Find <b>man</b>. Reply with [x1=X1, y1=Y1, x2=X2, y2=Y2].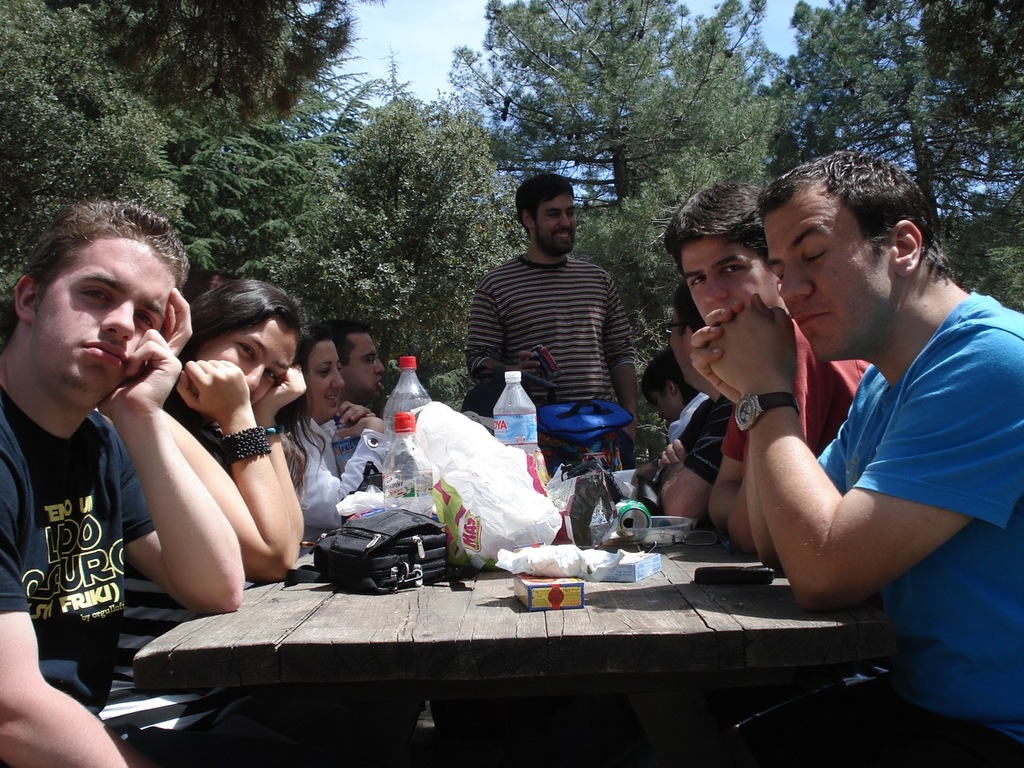
[x1=666, y1=178, x2=873, y2=546].
